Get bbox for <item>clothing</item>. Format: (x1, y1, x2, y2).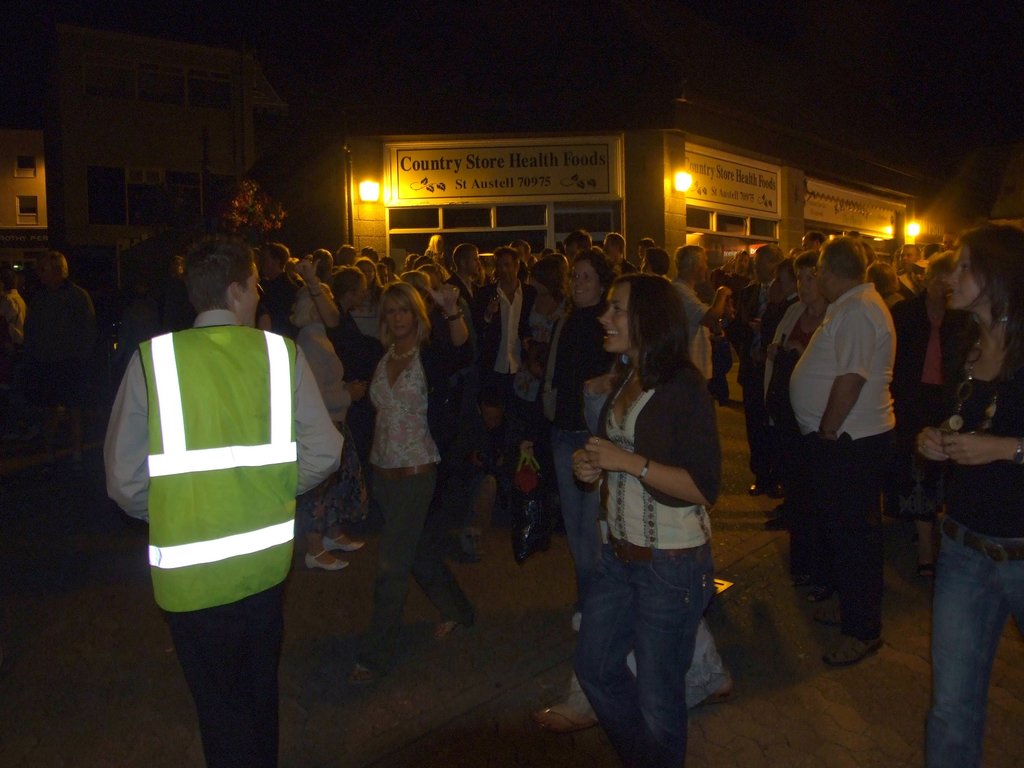
(572, 354, 723, 767).
